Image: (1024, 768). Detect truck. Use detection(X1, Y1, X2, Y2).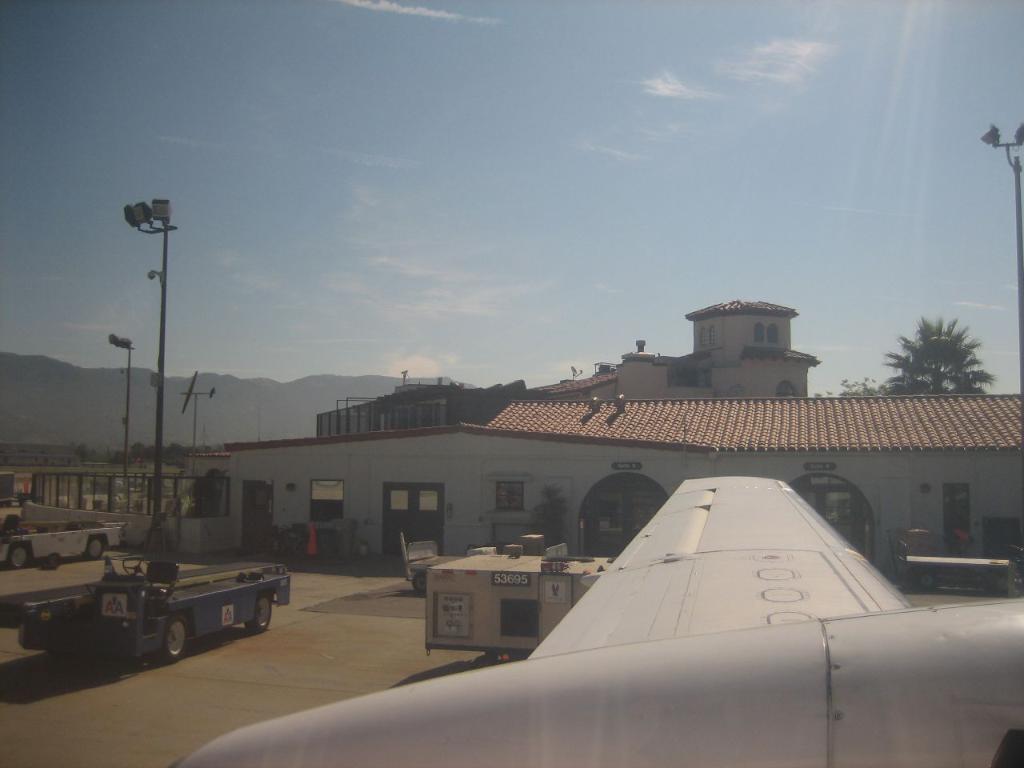
detection(0, 519, 121, 570).
